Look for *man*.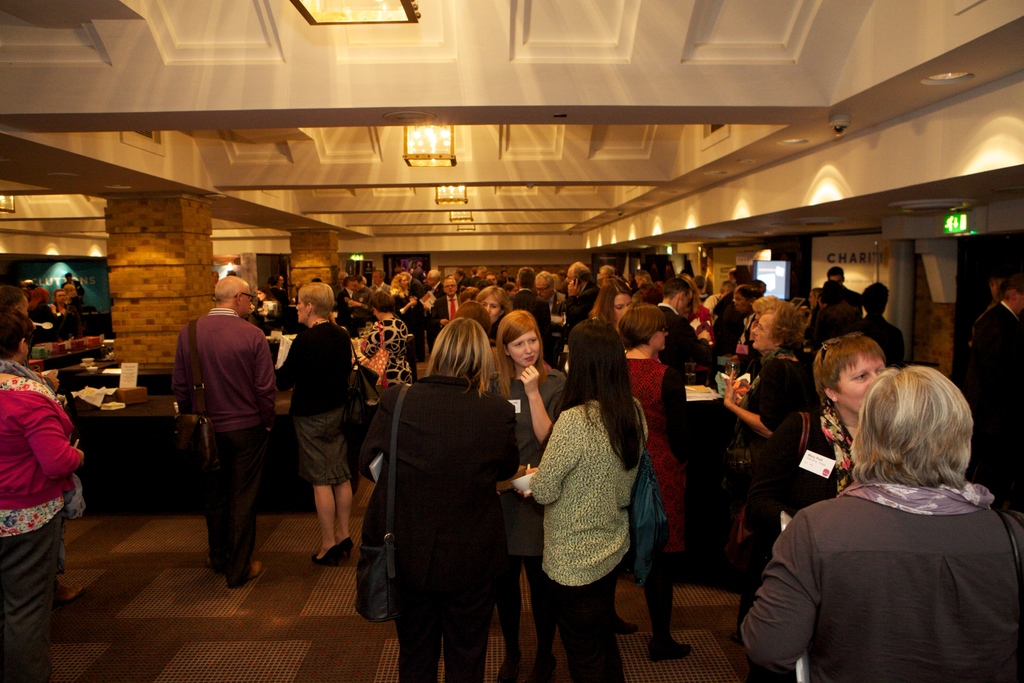
Found: (left=424, top=274, right=469, bottom=348).
